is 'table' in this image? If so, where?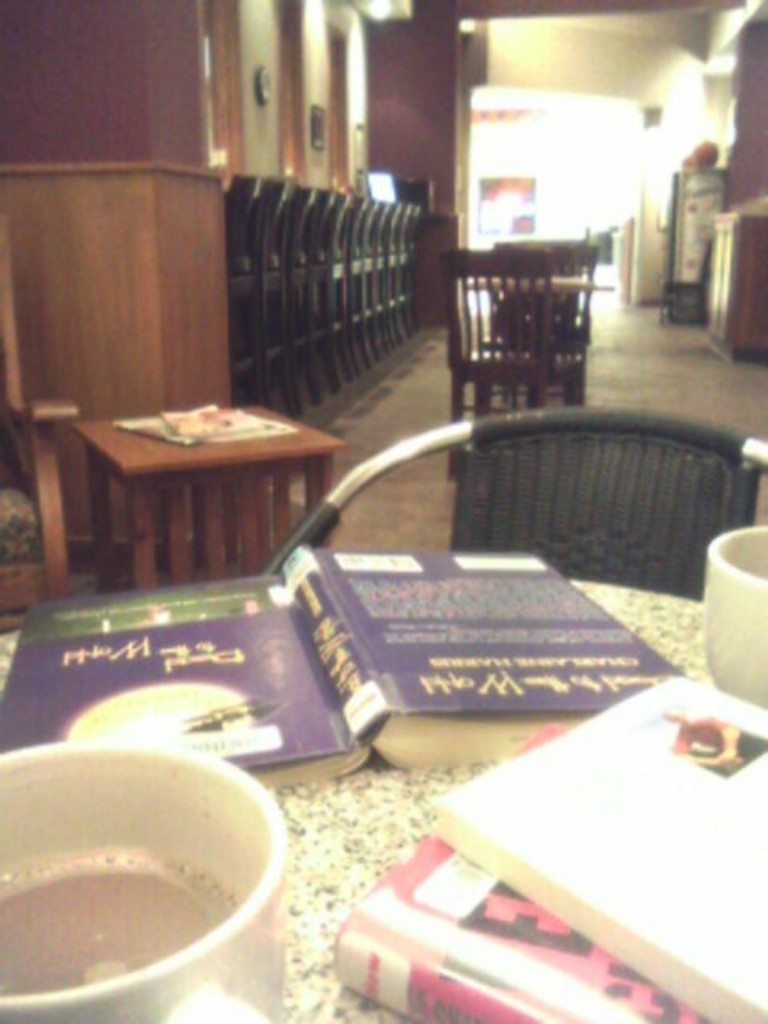
Yes, at select_region(469, 277, 624, 406).
